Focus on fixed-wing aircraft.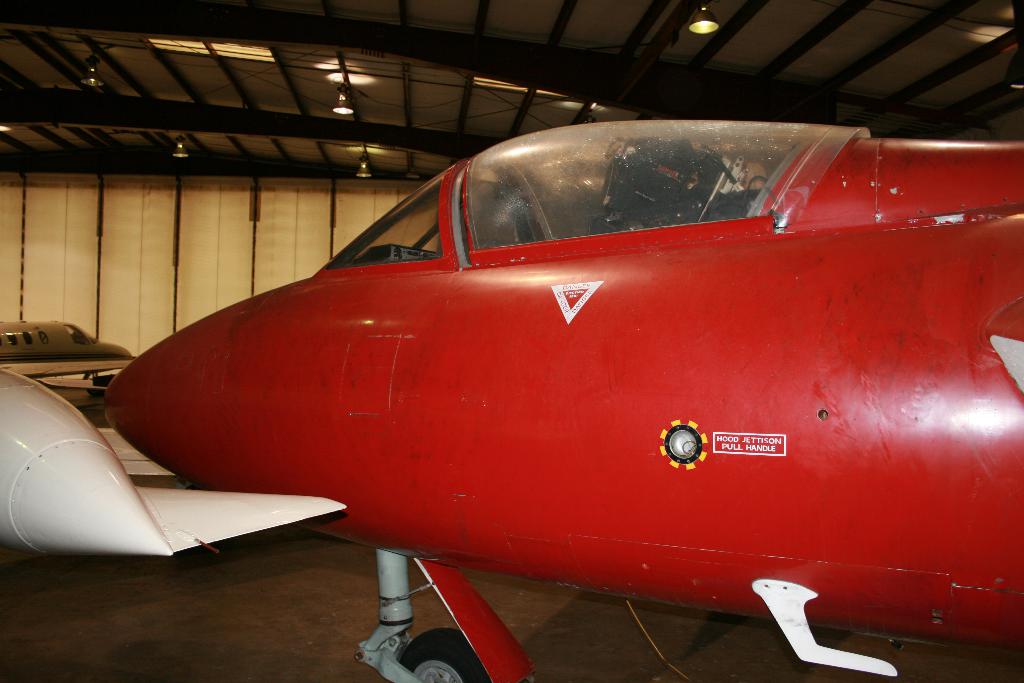
Focused at 97:120:1023:682.
